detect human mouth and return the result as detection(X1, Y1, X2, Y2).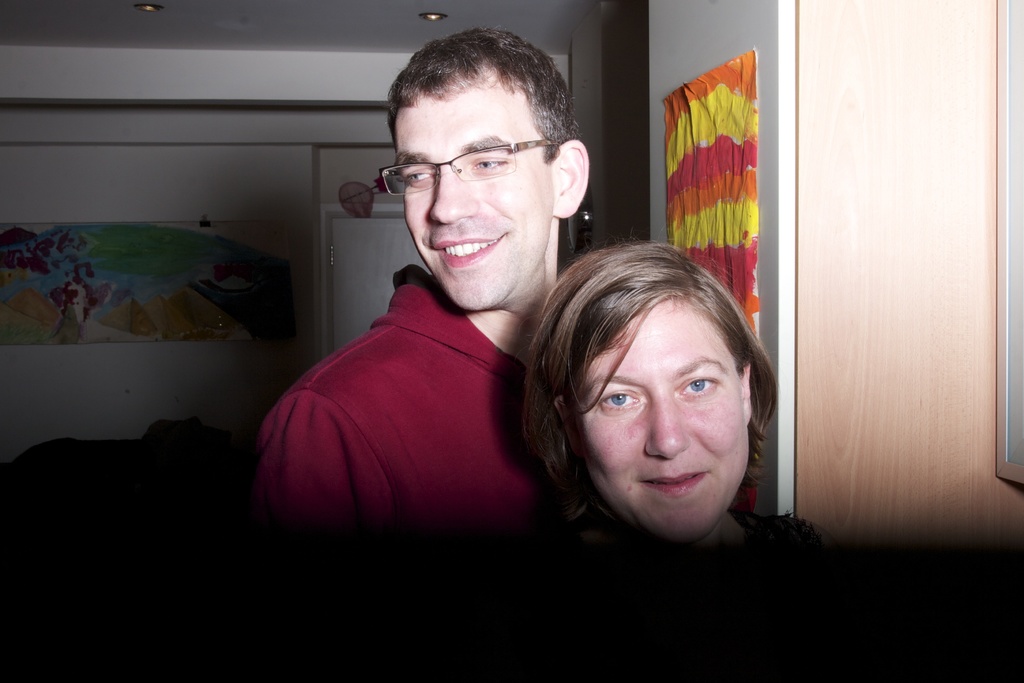
detection(636, 473, 701, 493).
